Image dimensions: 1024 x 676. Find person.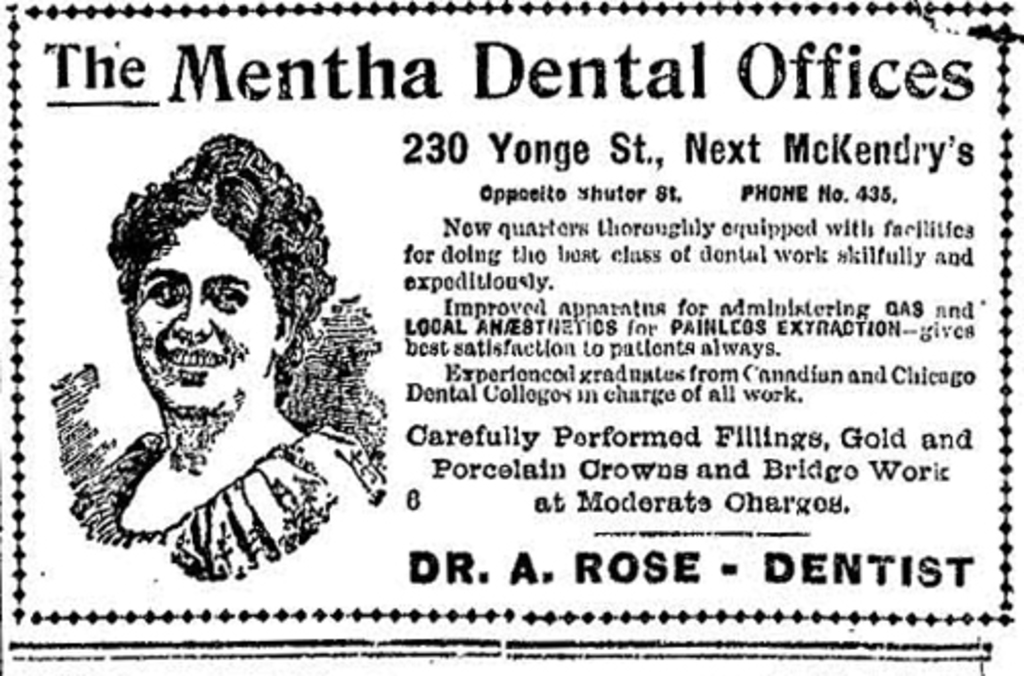
bbox(66, 115, 342, 569).
